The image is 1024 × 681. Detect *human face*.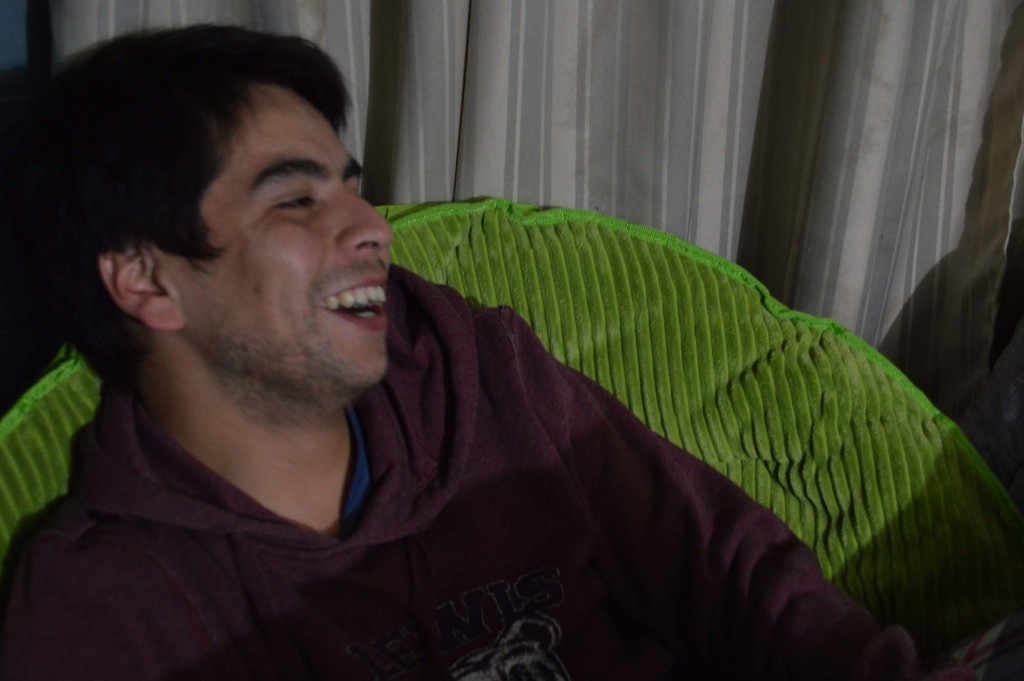
Detection: l=158, t=81, r=391, b=384.
